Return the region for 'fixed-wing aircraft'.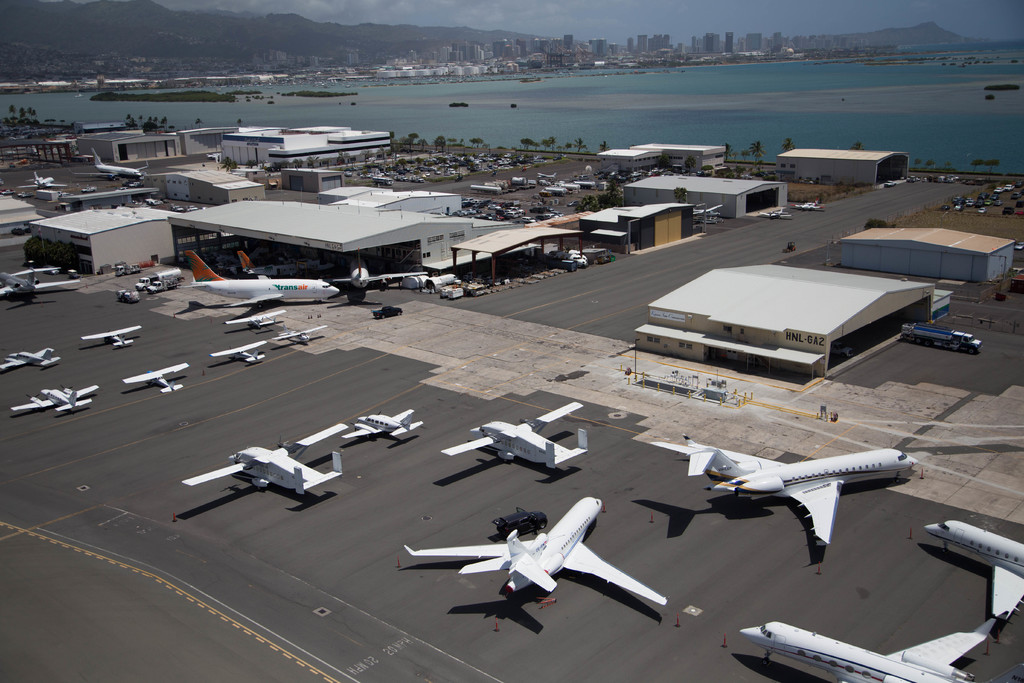
339, 265, 429, 295.
